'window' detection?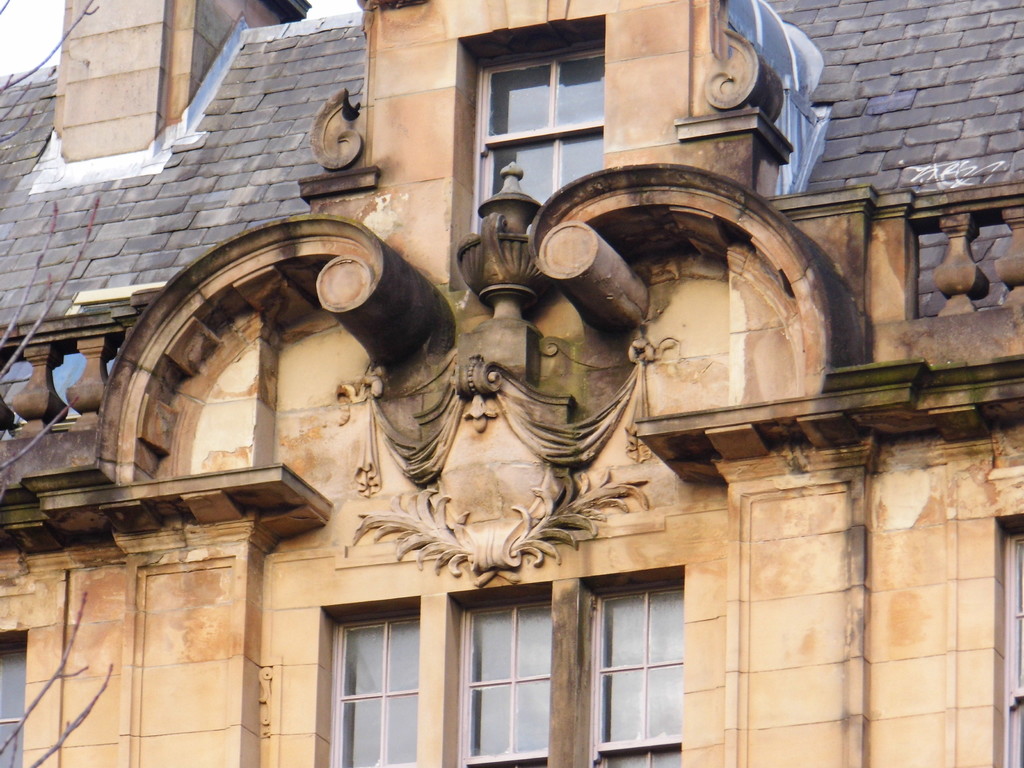
{"left": 988, "top": 524, "right": 1023, "bottom": 767}
